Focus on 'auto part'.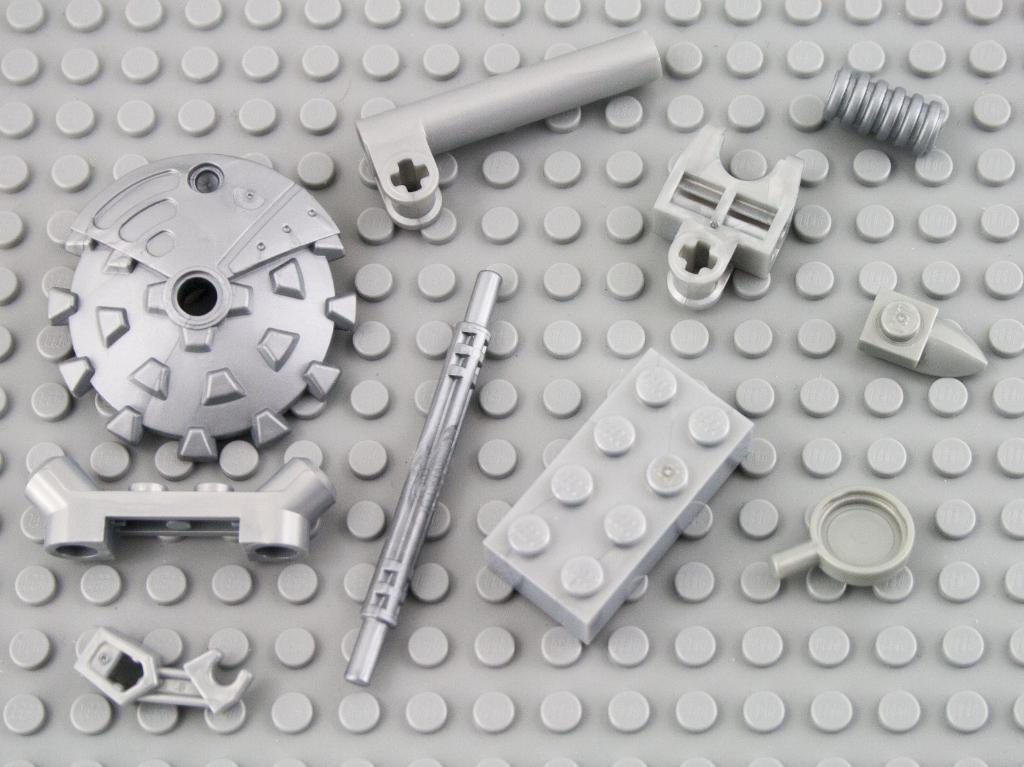
Focused at left=344, top=271, right=492, bottom=678.
